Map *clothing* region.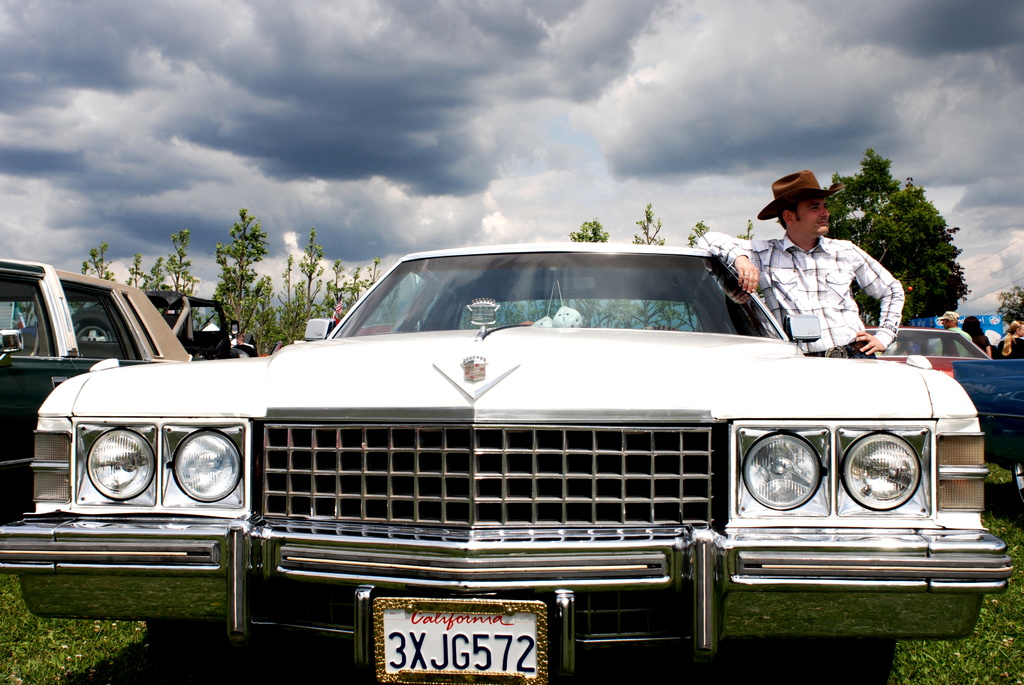
Mapped to select_region(739, 202, 913, 351).
